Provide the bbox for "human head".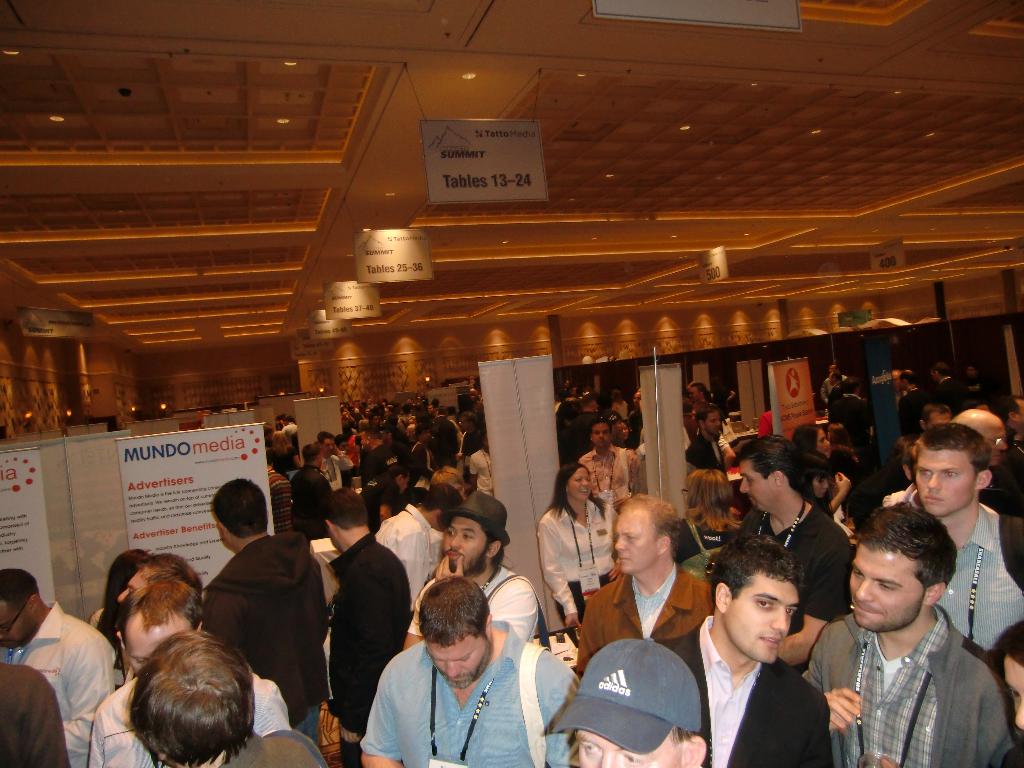
region(422, 484, 465, 524).
